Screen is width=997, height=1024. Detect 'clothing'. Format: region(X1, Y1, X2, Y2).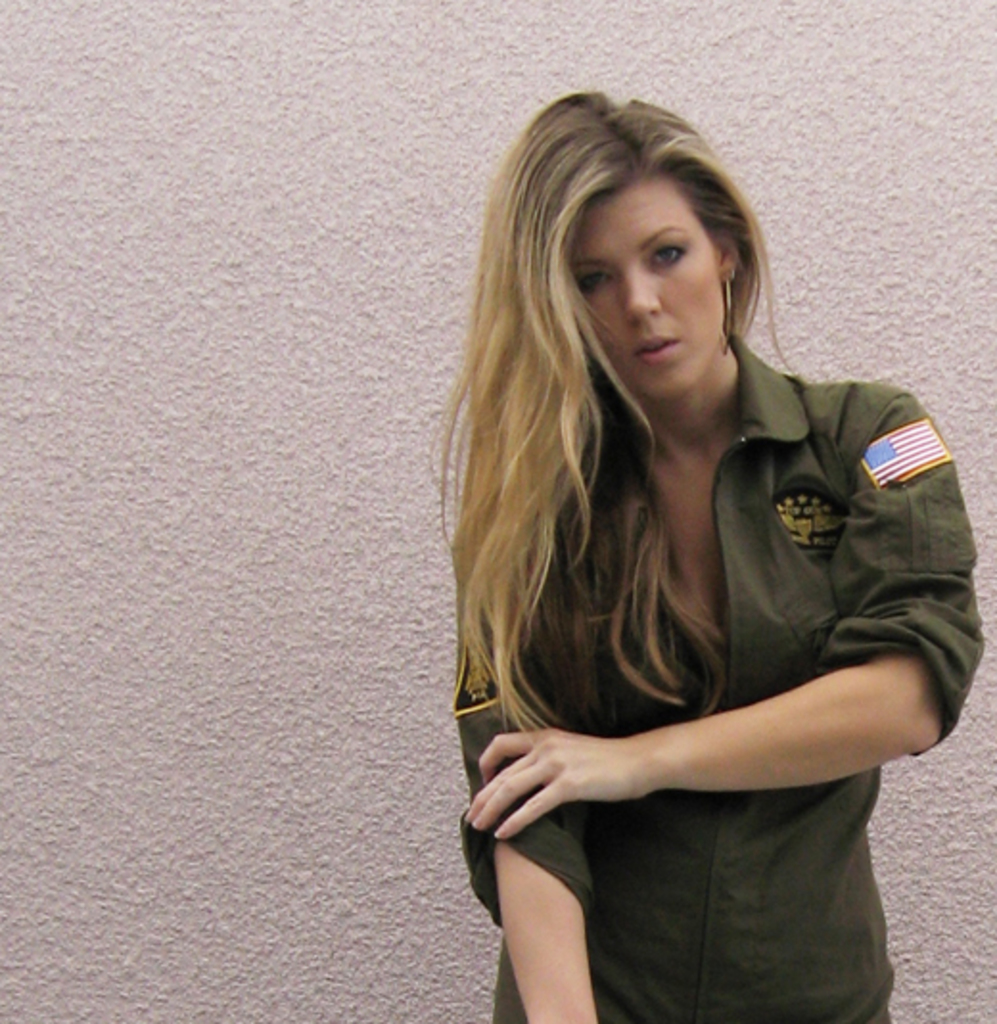
region(454, 280, 964, 965).
